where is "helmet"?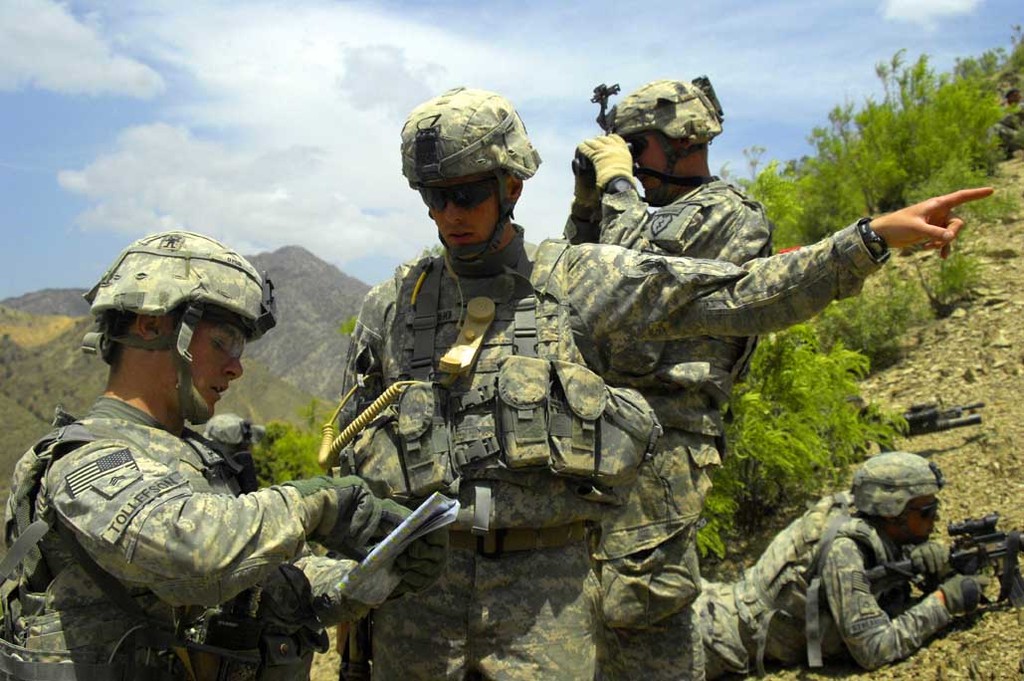
602:72:727:205.
